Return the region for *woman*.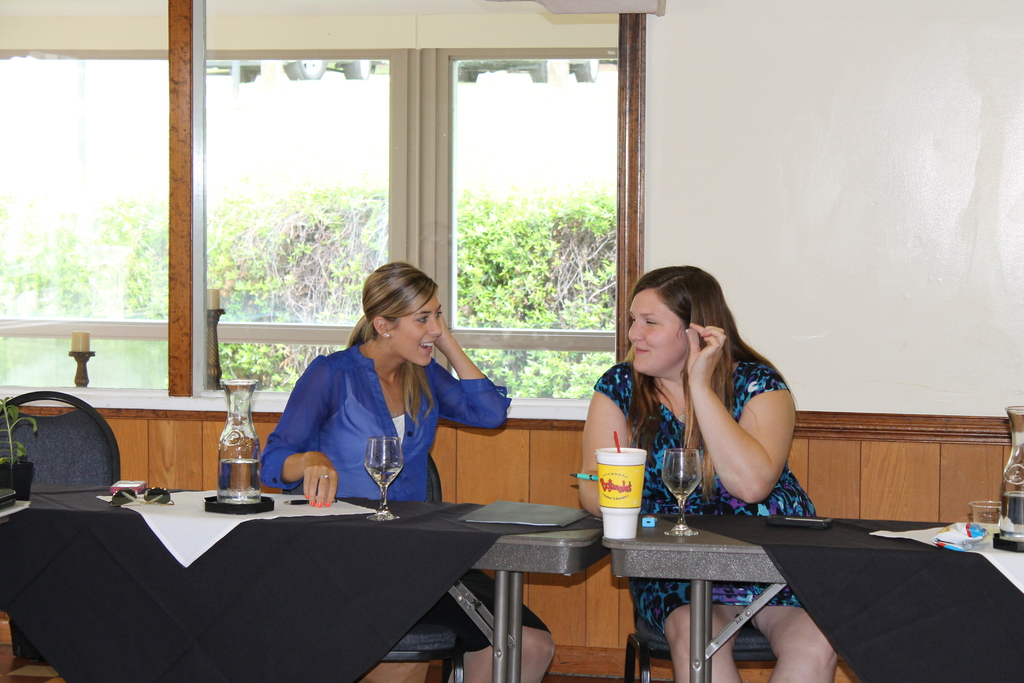
{"left": 260, "top": 262, "right": 554, "bottom": 682}.
